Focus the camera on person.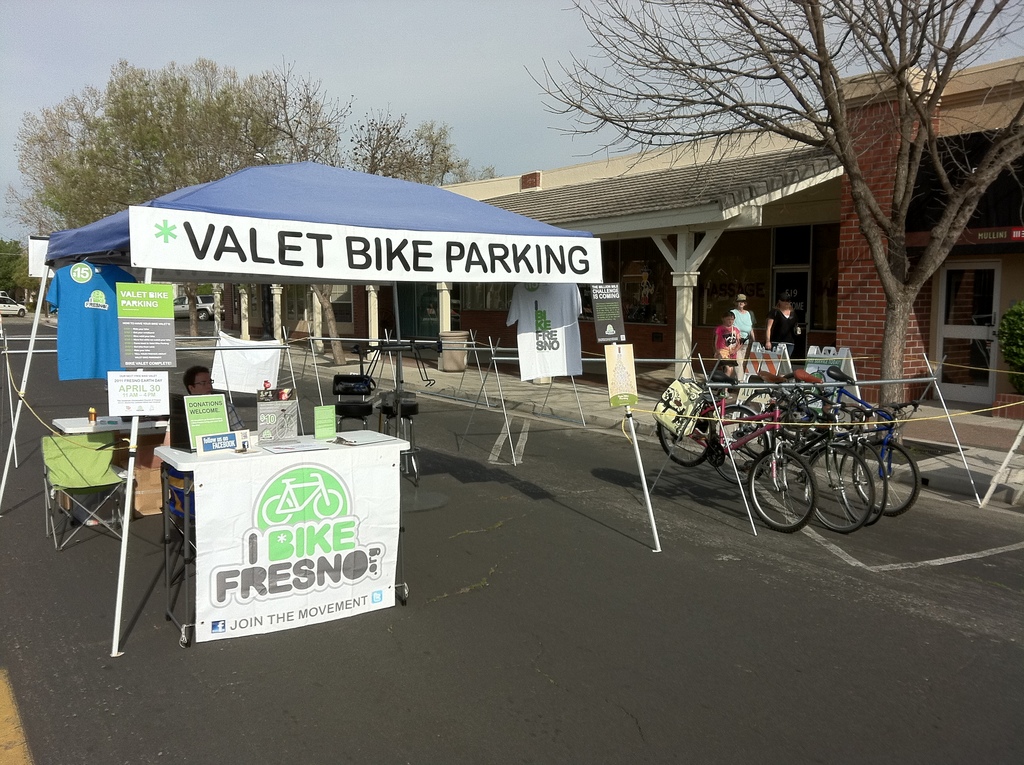
Focus region: left=706, top=308, right=739, bottom=373.
